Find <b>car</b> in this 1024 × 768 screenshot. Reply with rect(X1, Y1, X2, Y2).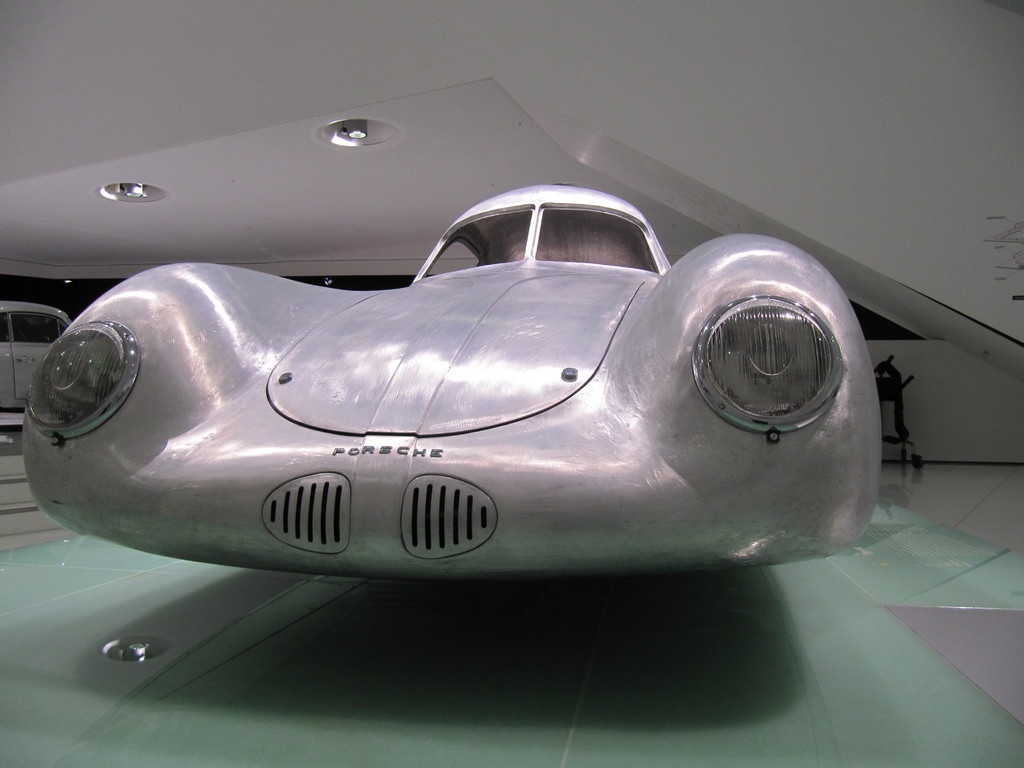
rect(15, 180, 875, 573).
